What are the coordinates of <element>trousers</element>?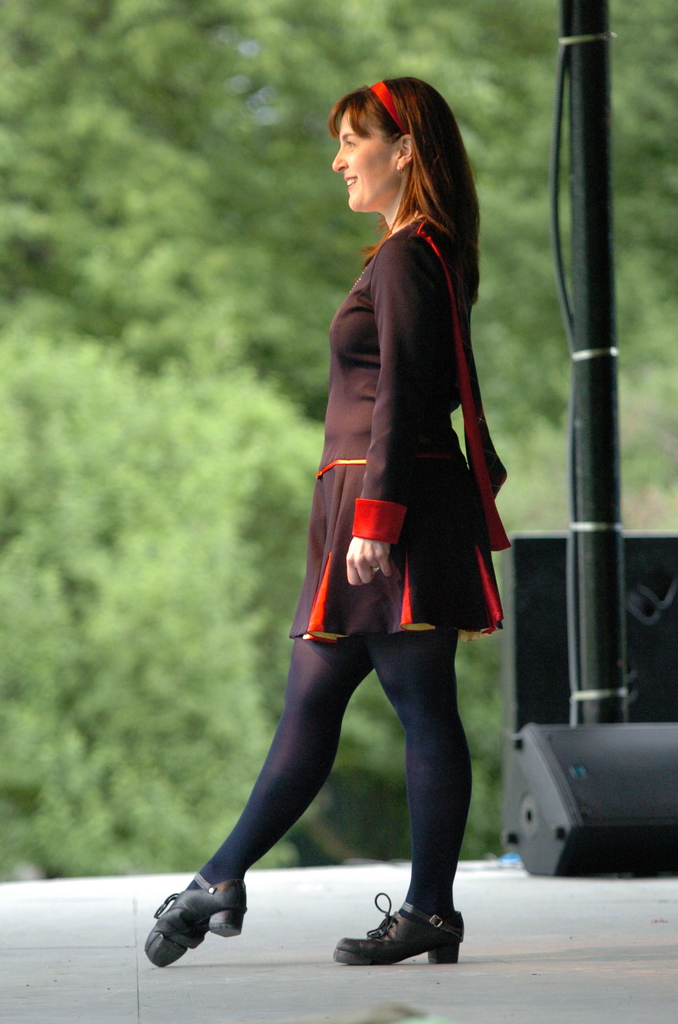
[186,644,475,911].
